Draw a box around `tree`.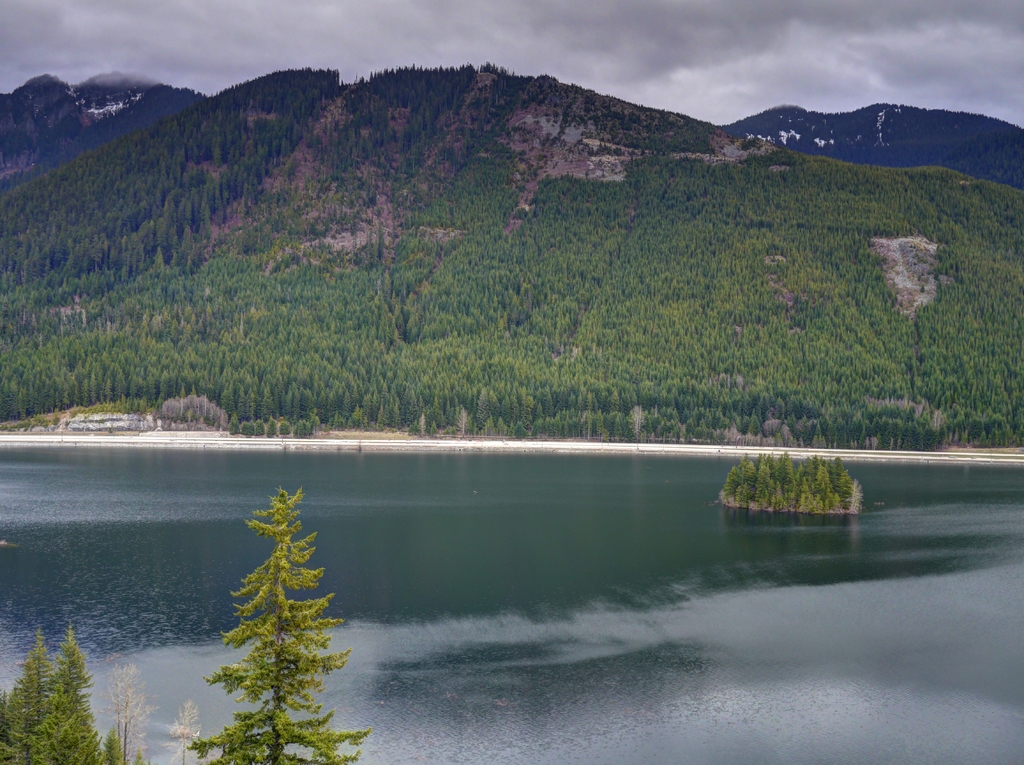
left=200, top=485, right=348, bottom=752.
